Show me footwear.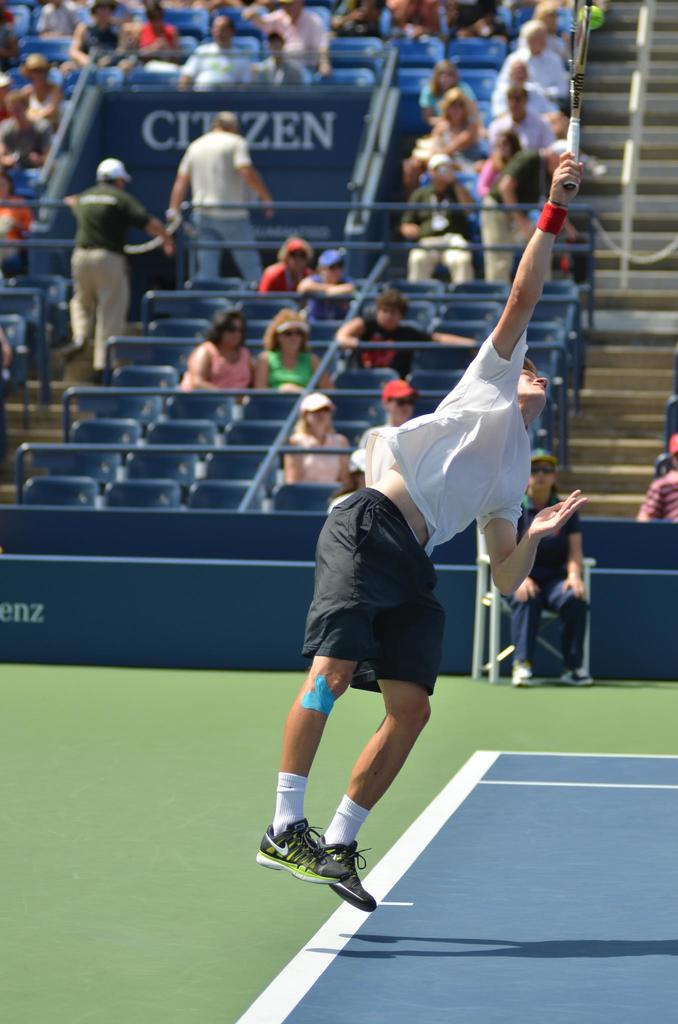
footwear is here: select_region(318, 837, 381, 915).
